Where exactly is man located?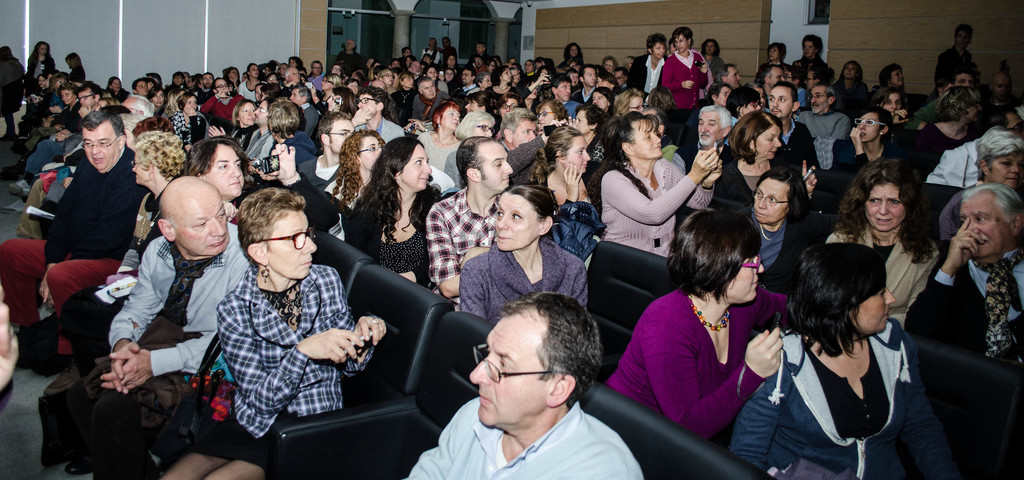
Its bounding box is locate(571, 63, 598, 104).
